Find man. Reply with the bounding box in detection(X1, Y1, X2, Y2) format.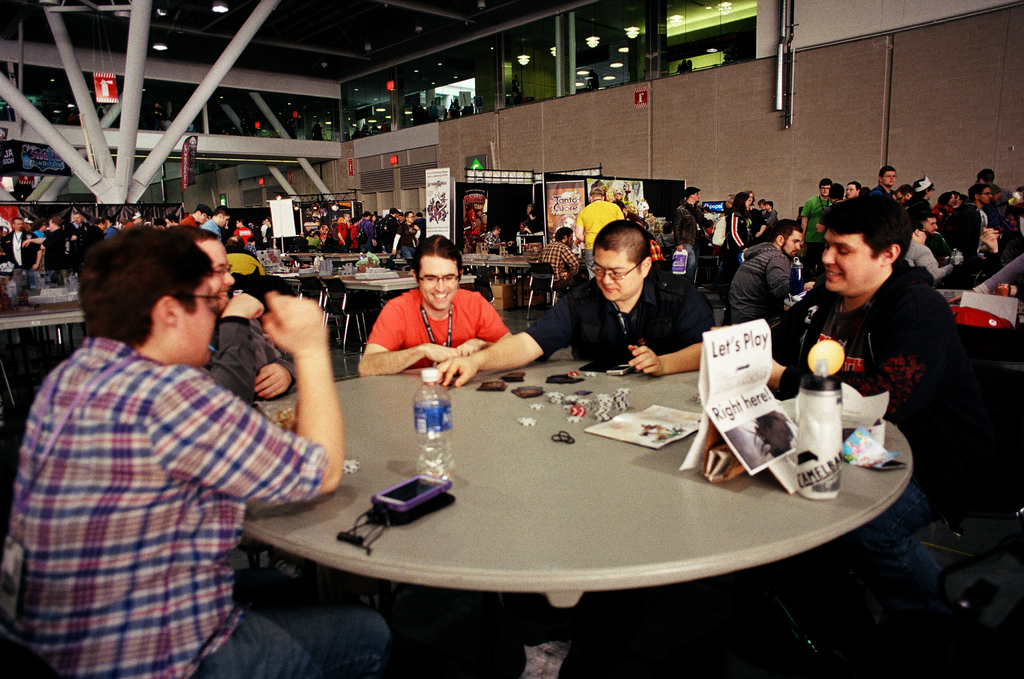
detection(767, 191, 979, 424).
